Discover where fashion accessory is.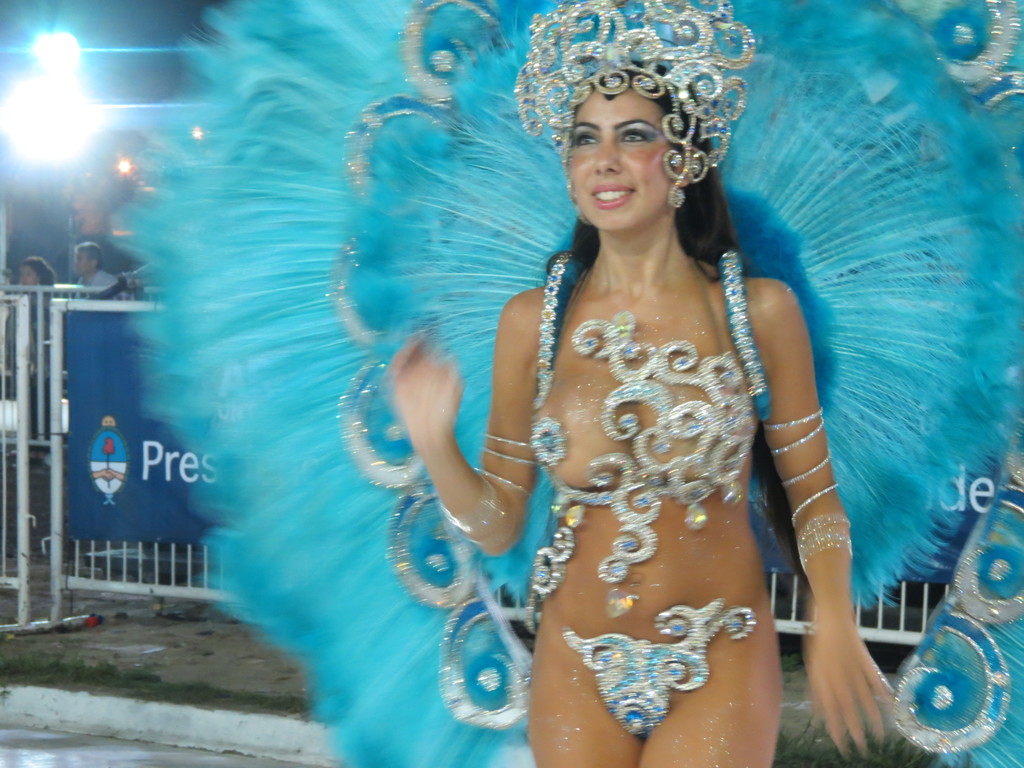
Discovered at x1=762, y1=410, x2=858, y2=573.
